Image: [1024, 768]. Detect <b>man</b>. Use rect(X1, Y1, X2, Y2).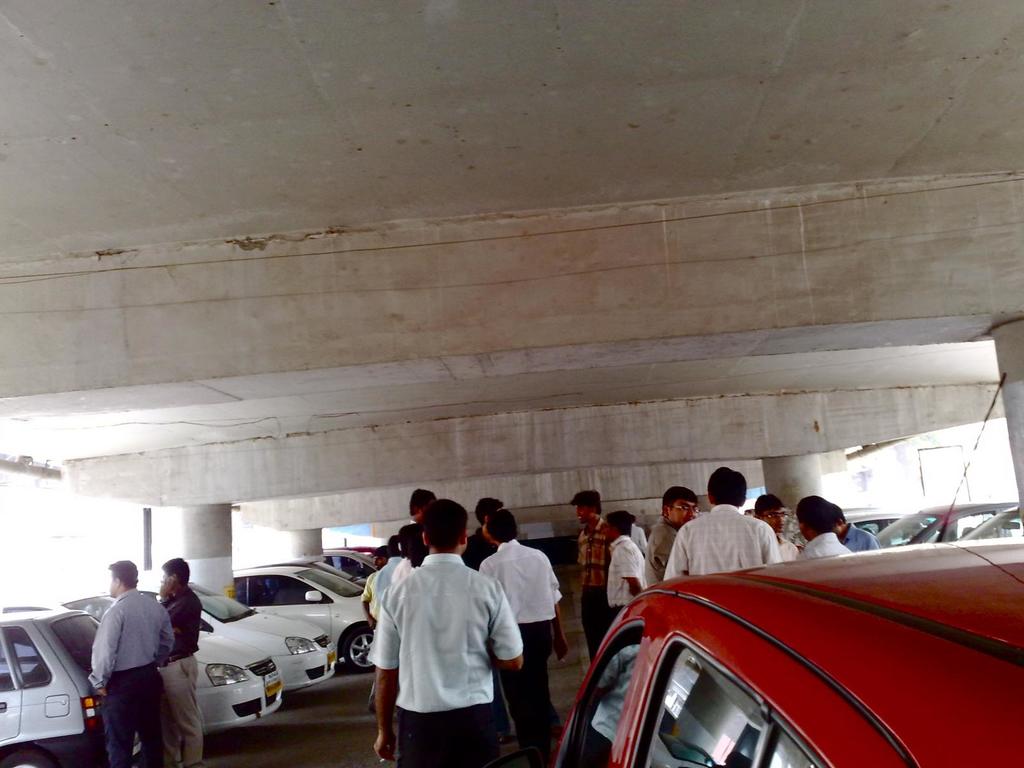
rect(833, 502, 879, 553).
